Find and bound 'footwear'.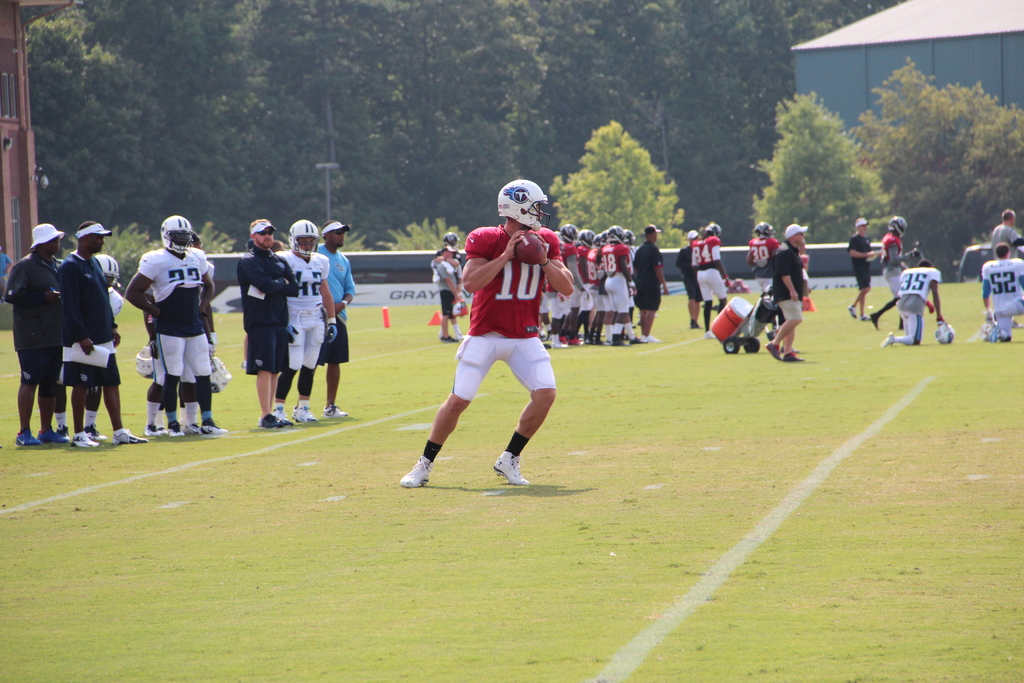
Bound: box=[40, 427, 63, 441].
